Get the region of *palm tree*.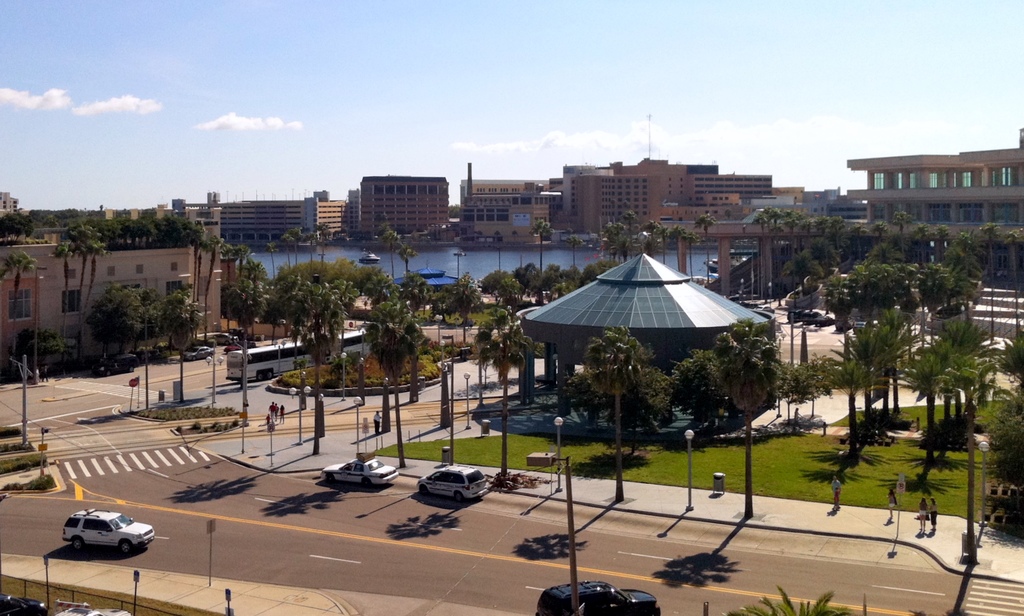
bbox=[669, 349, 716, 506].
